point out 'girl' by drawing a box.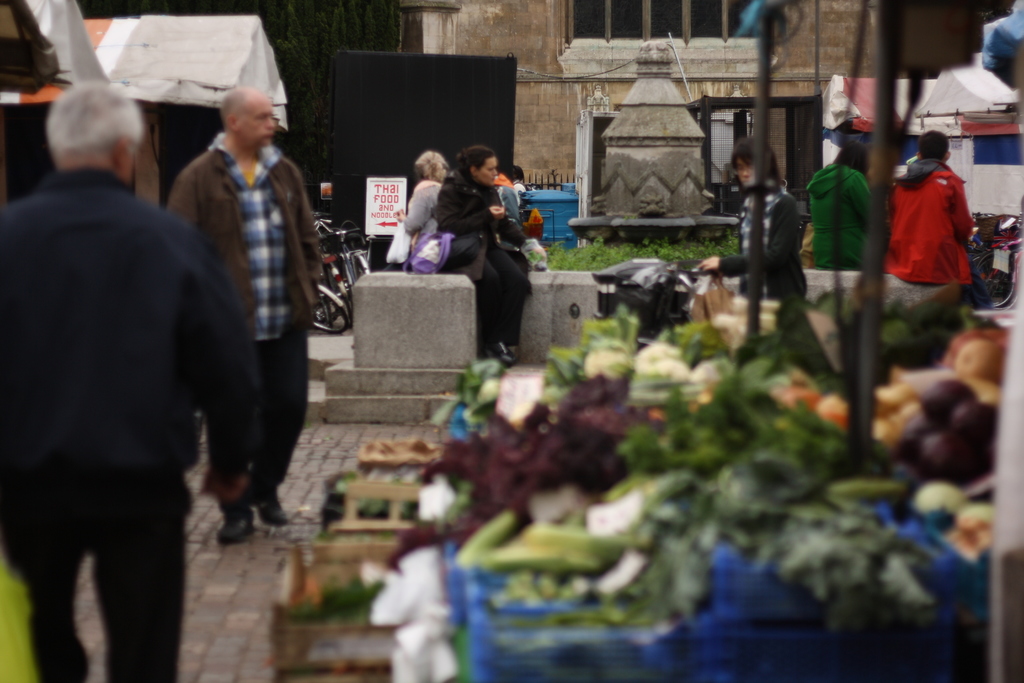
434, 149, 529, 363.
